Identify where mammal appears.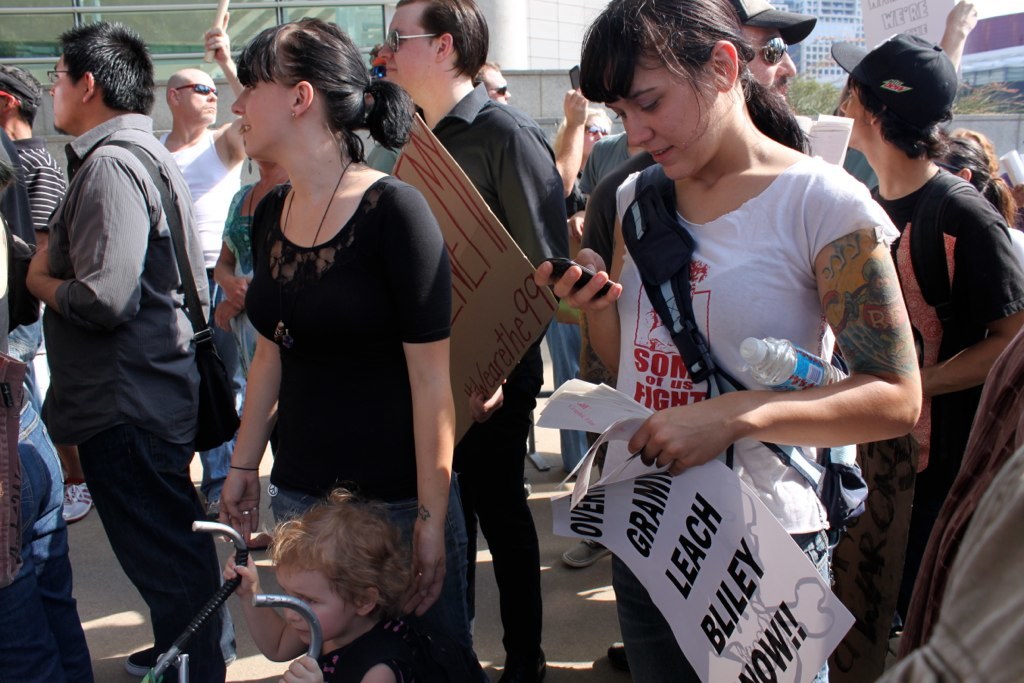
Appears at select_region(839, 0, 978, 193).
